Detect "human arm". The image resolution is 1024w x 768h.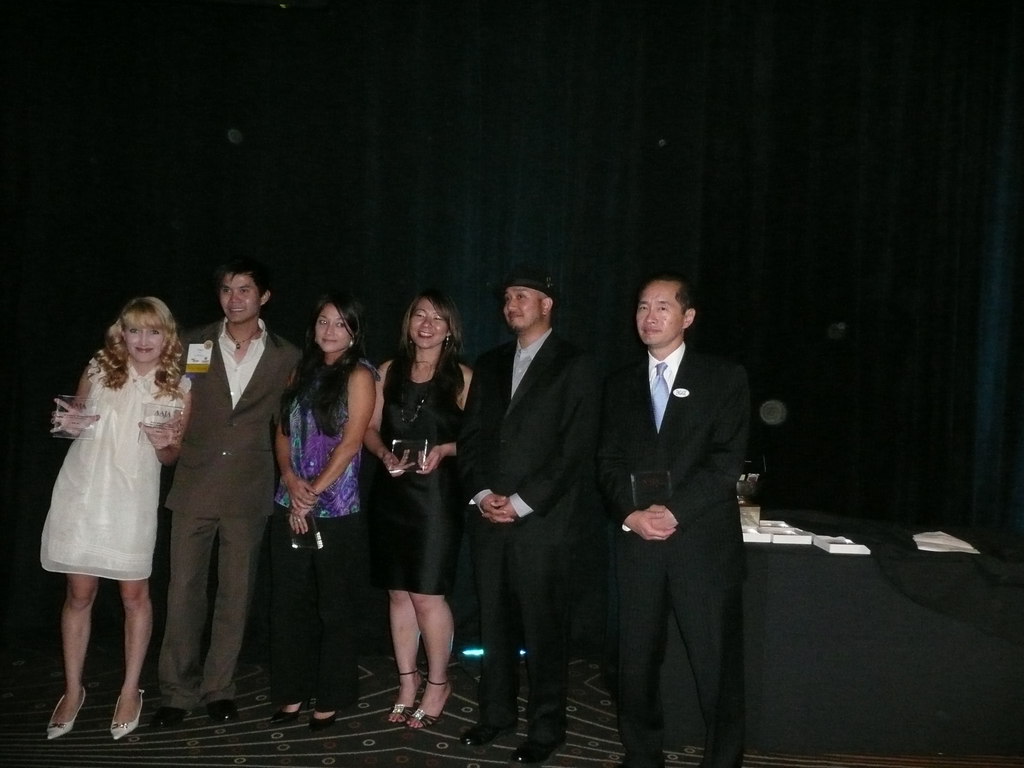
Rect(268, 371, 318, 515).
